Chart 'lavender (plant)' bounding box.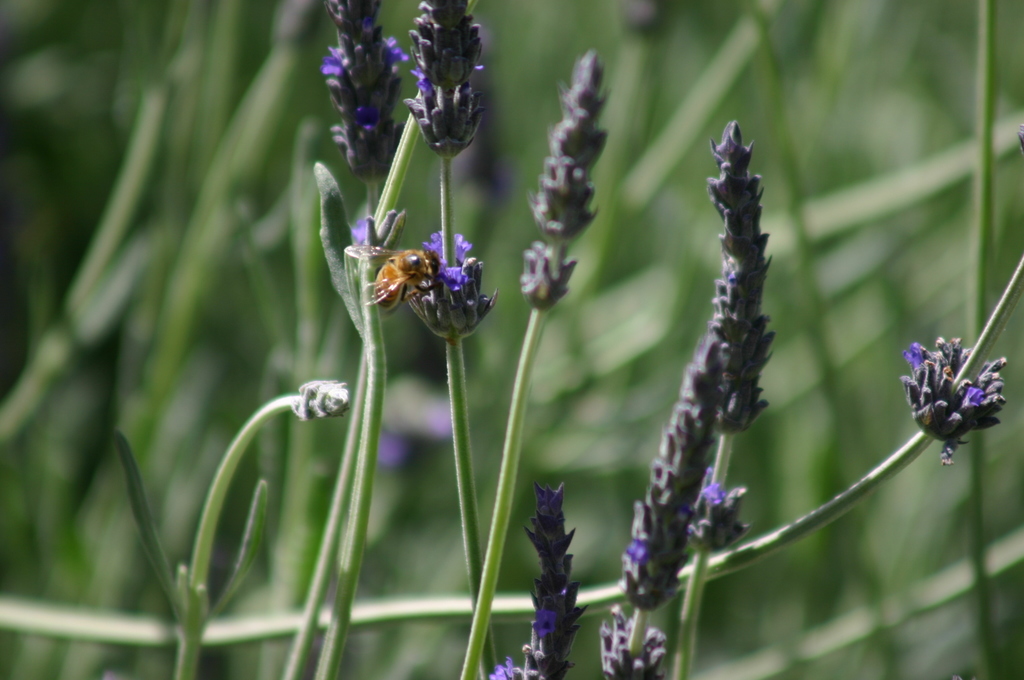
Charted: [left=320, top=0, right=404, bottom=193].
